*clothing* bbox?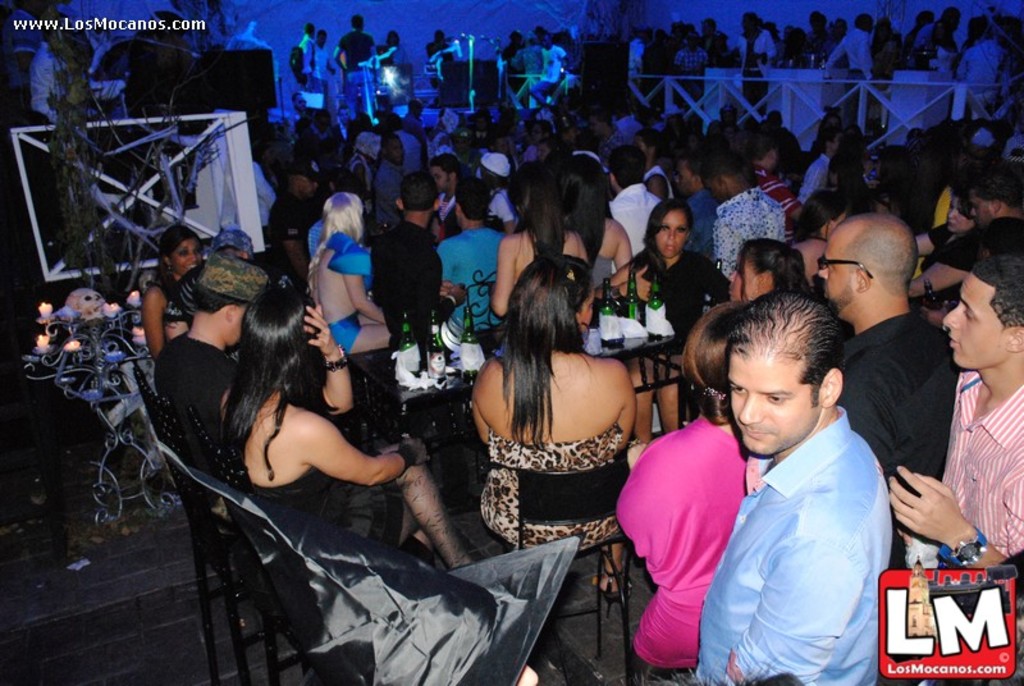
<region>296, 33, 316, 86</region>
